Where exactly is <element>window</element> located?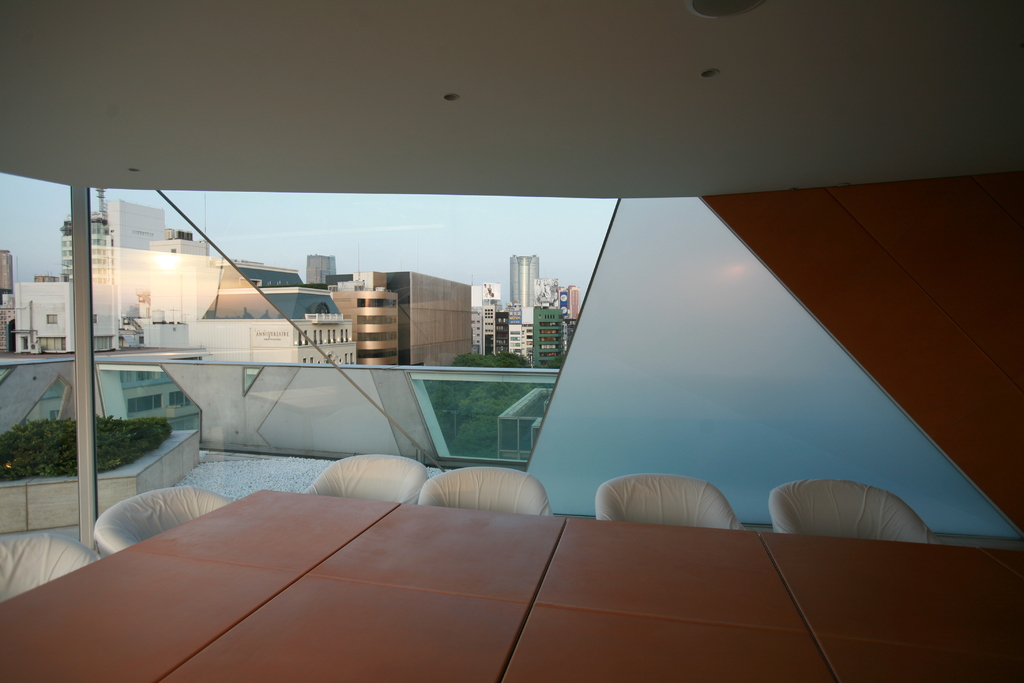
Its bounding box is {"left": 118, "top": 368, "right": 161, "bottom": 383}.
